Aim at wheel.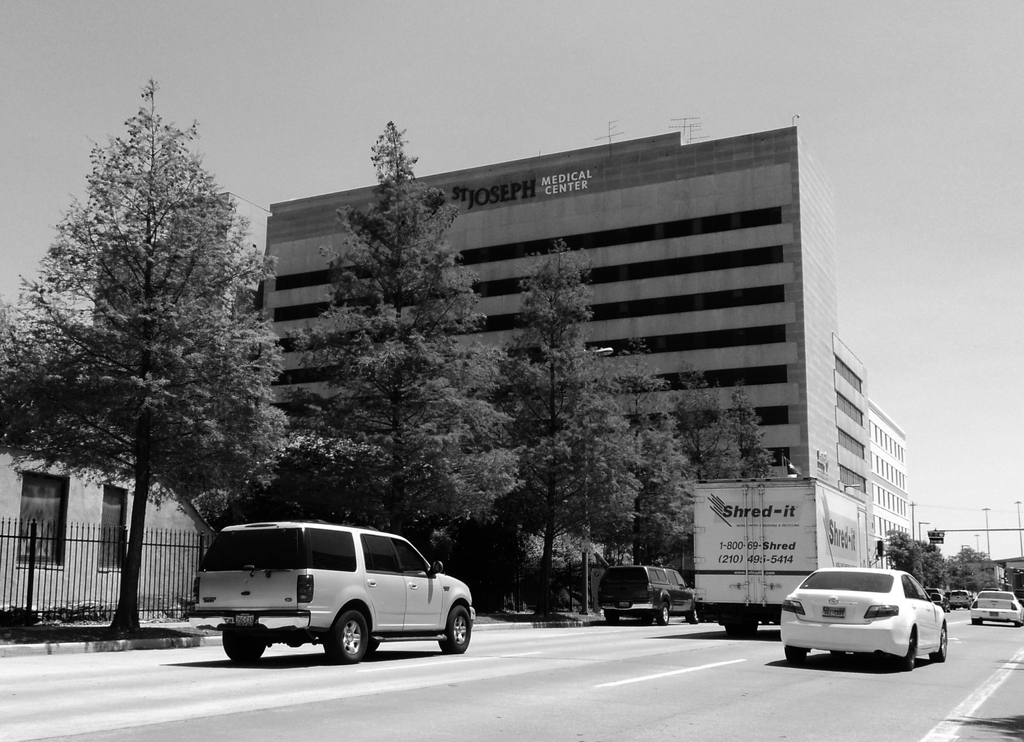
Aimed at 324 601 374 659.
